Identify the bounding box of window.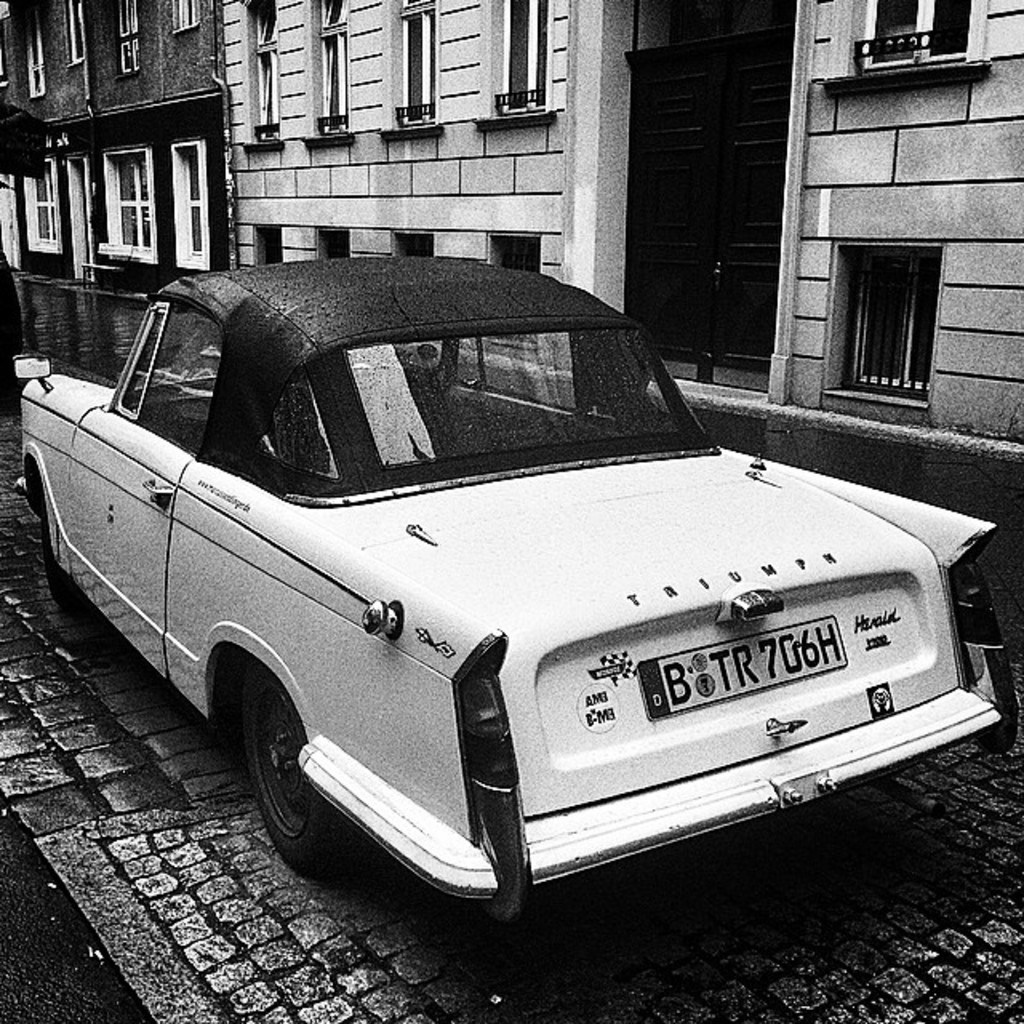
<region>14, 158, 58, 254</region>.
